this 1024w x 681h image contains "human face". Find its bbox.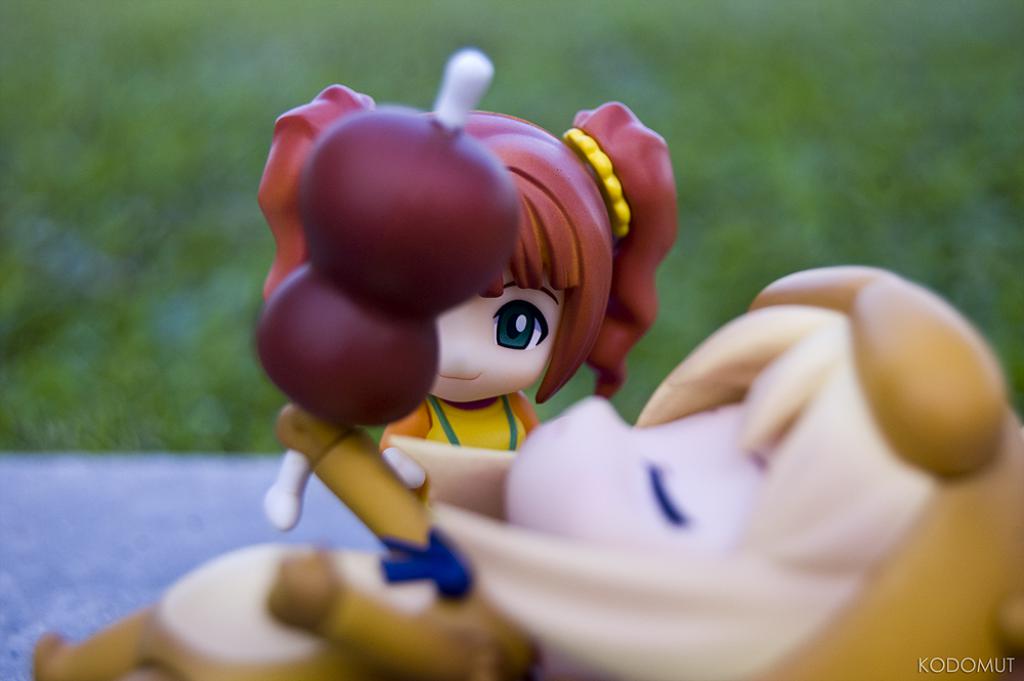
<box>425,267,563,401</box>.
